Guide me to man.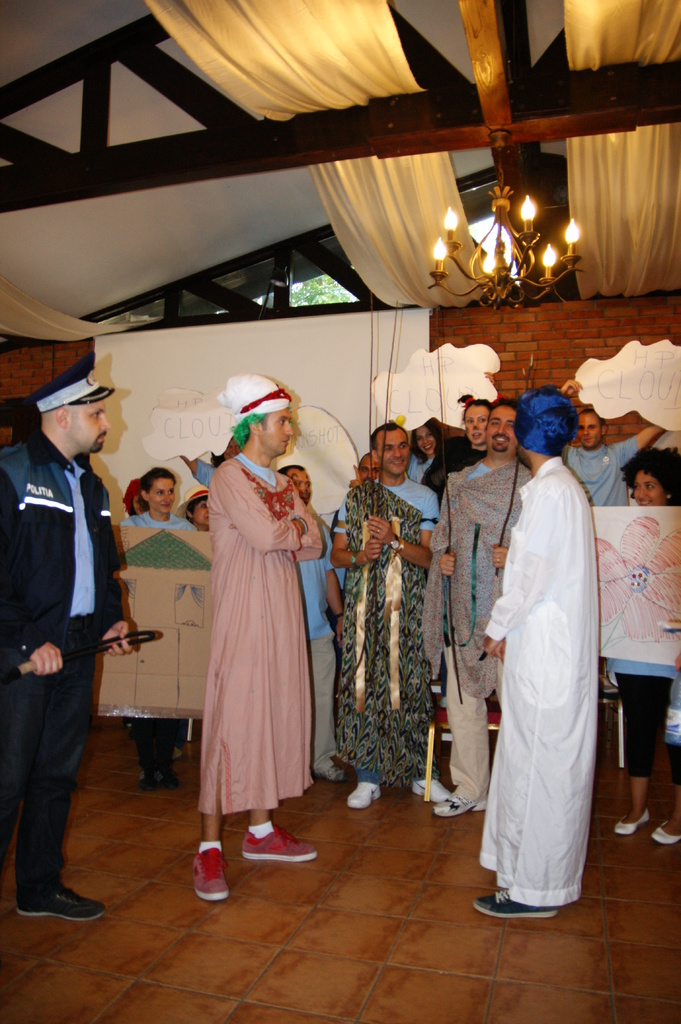
Guidance: bbox(559, 380, 658, 509).
